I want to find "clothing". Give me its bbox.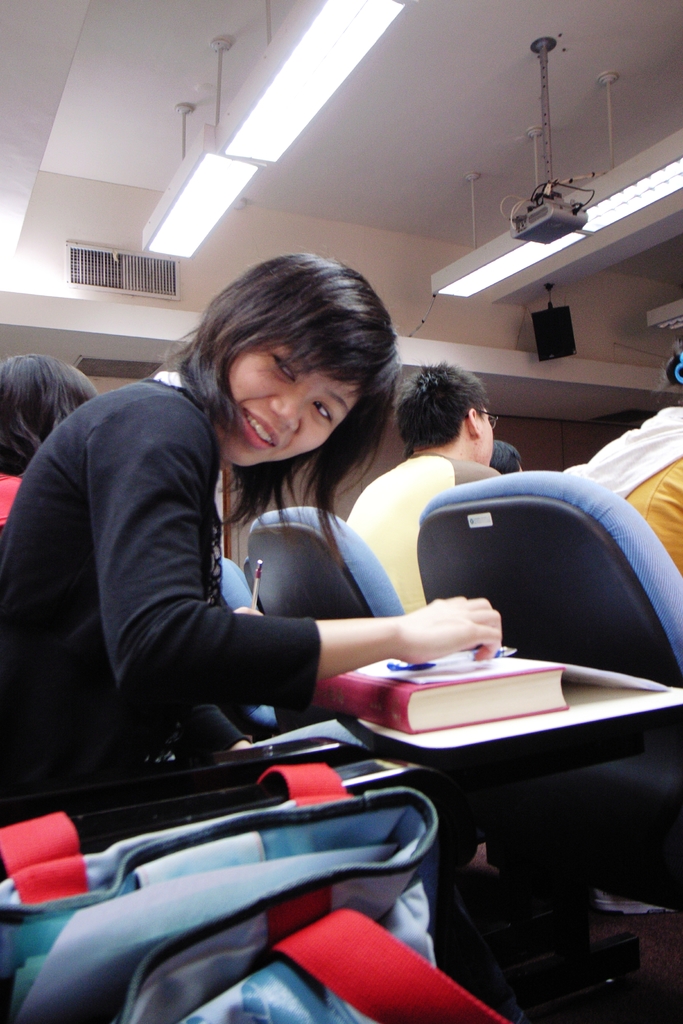
[x1=345, y1=456, x2=500, y2=615].
